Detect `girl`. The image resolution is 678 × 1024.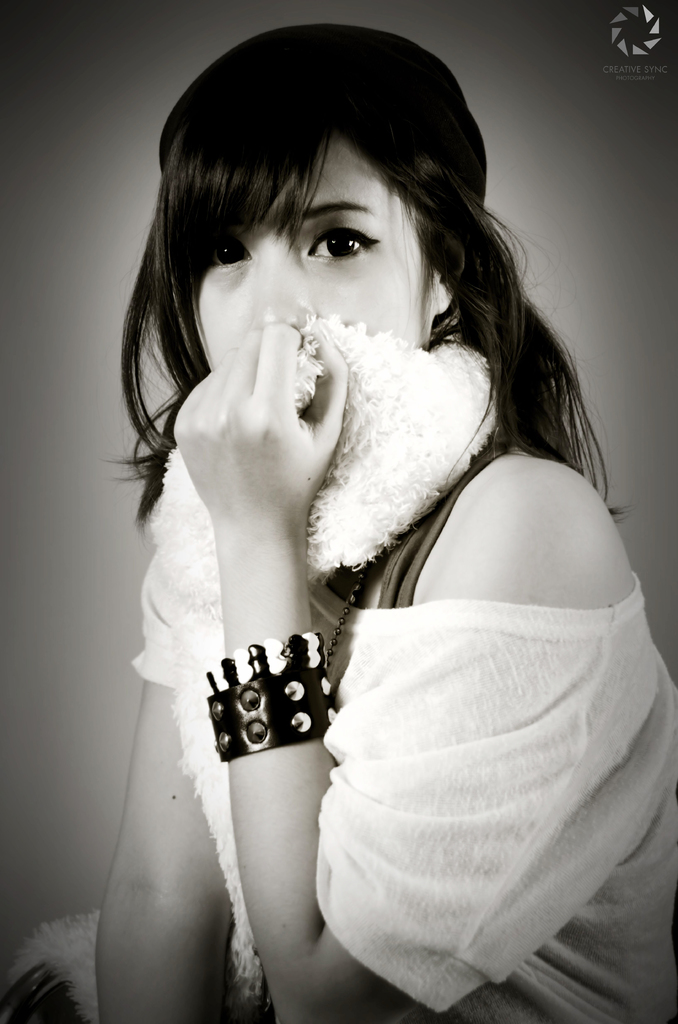
(x1=113, y1=15, x2=677, y2=1022).
